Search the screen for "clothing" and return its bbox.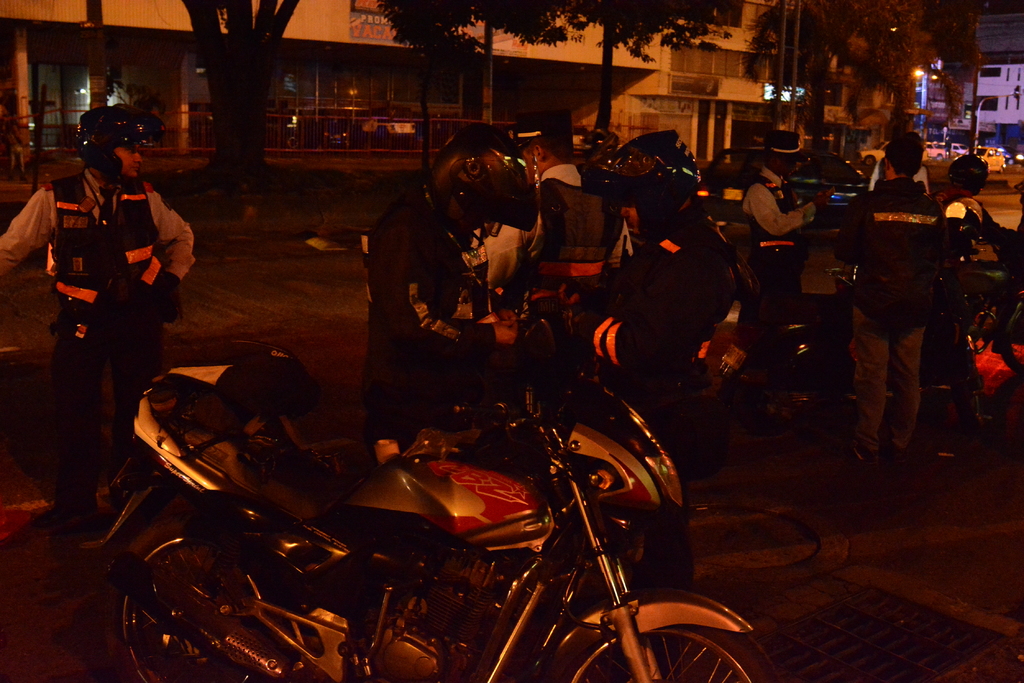
Found: {"x1": 362, "y1": 188, "x2": 480, "y2": 435}.
